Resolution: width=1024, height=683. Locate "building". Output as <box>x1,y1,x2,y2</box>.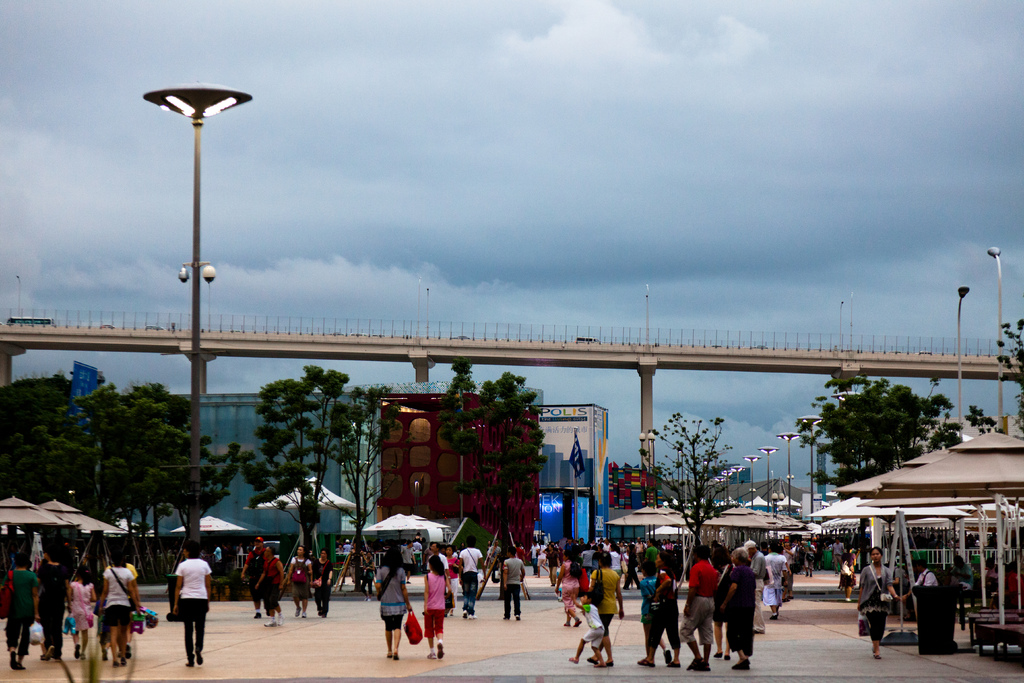
<box>372,392,536,572</box>.
